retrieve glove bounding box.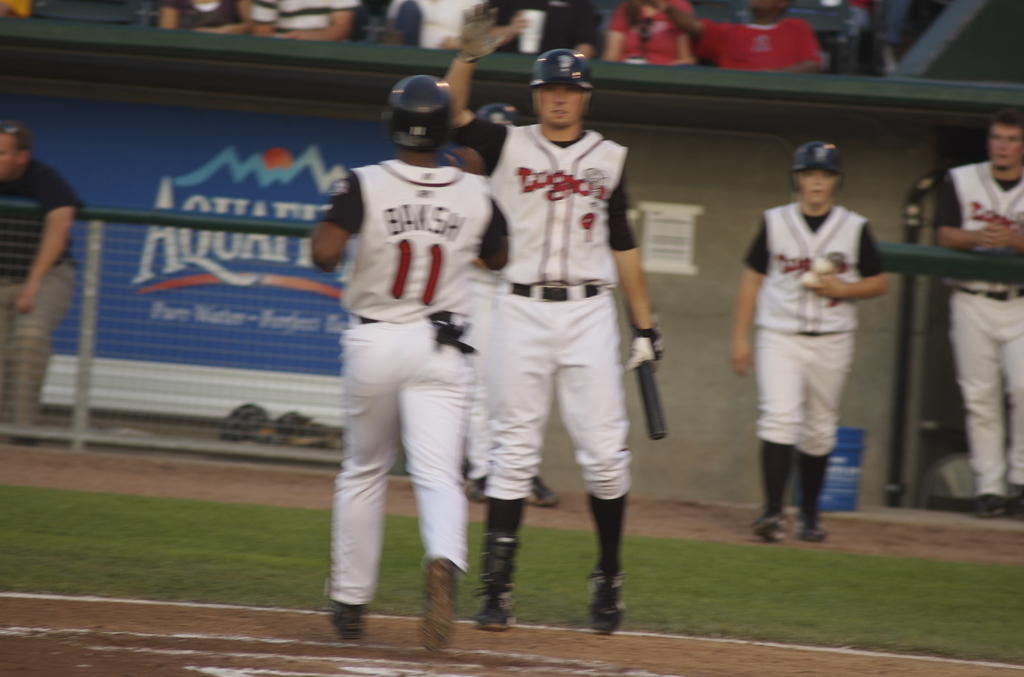
Bounding box: 628, 324, 669, 373.
